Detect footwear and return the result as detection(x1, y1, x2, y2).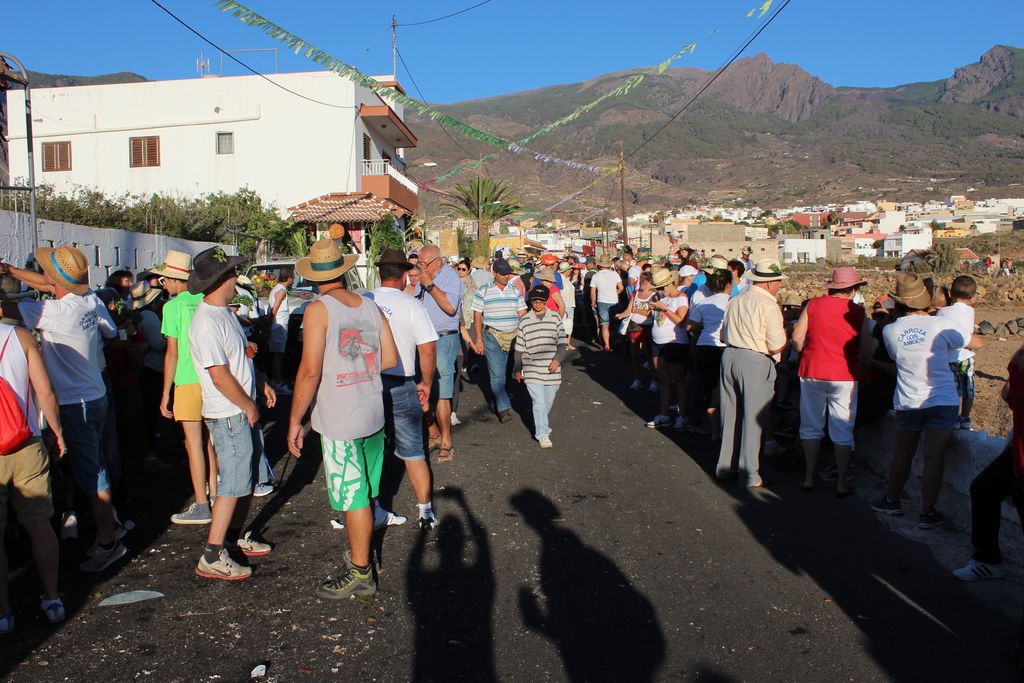
detection(765, 440, 791, 459).
